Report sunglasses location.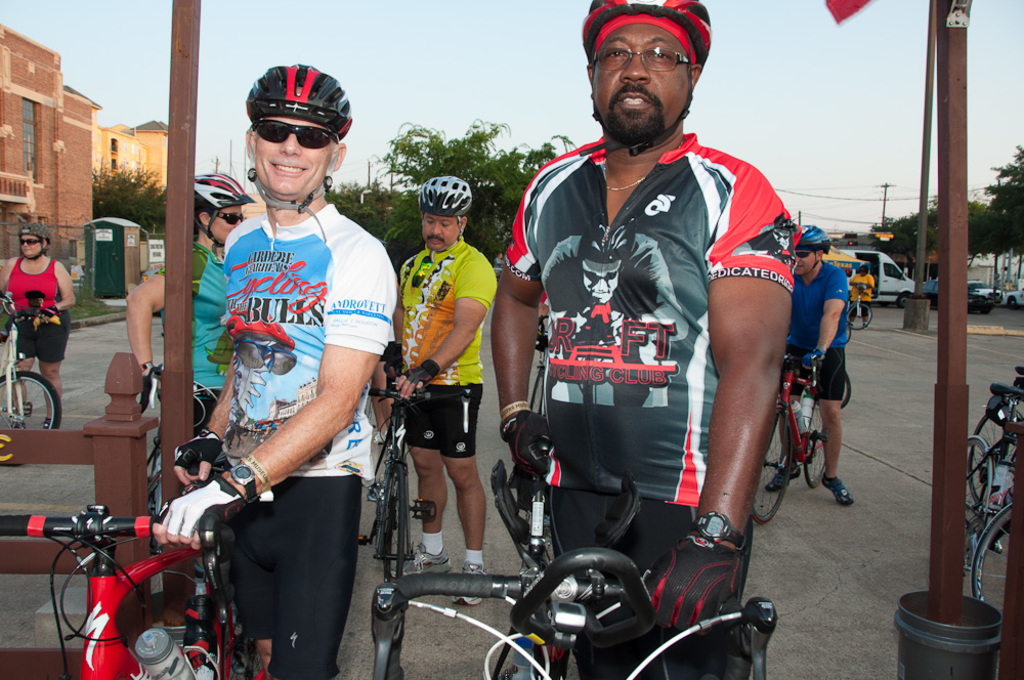
Report: detection(212, 211, 244, 226).
